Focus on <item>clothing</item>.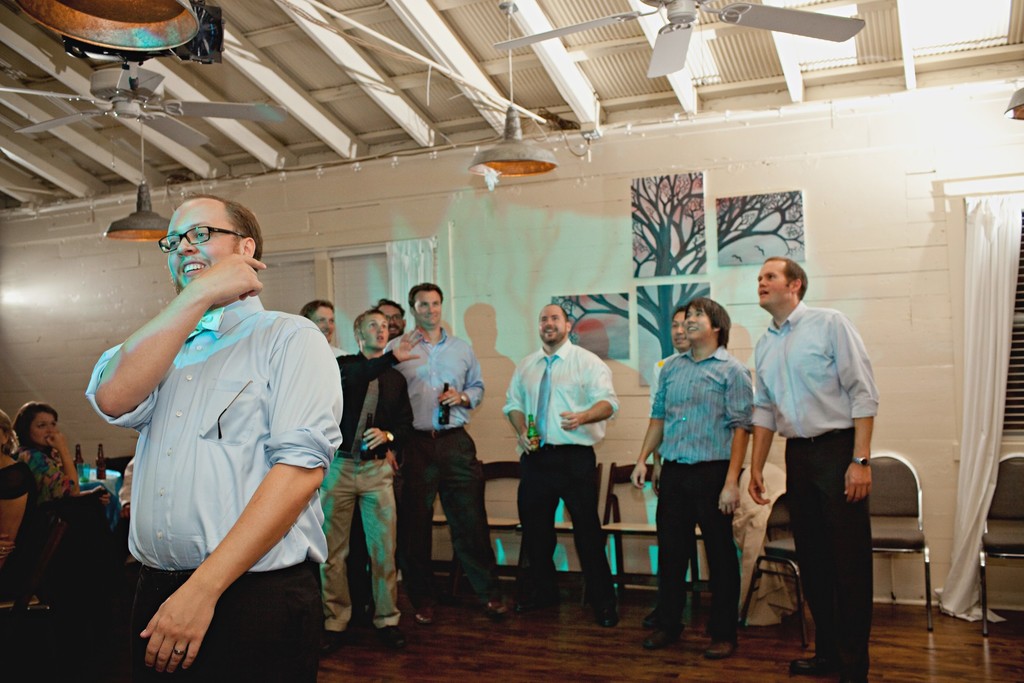
Focused at [x1=118, y1=452, x2=135, y2=557].
